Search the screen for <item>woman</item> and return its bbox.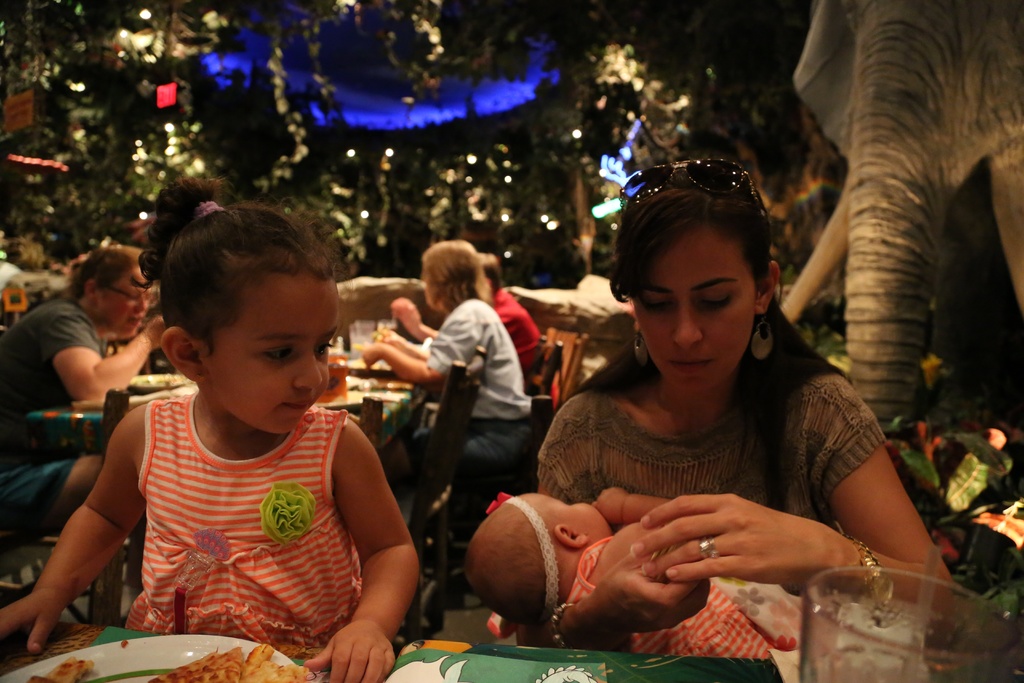
Found: 474:149:905:648.
